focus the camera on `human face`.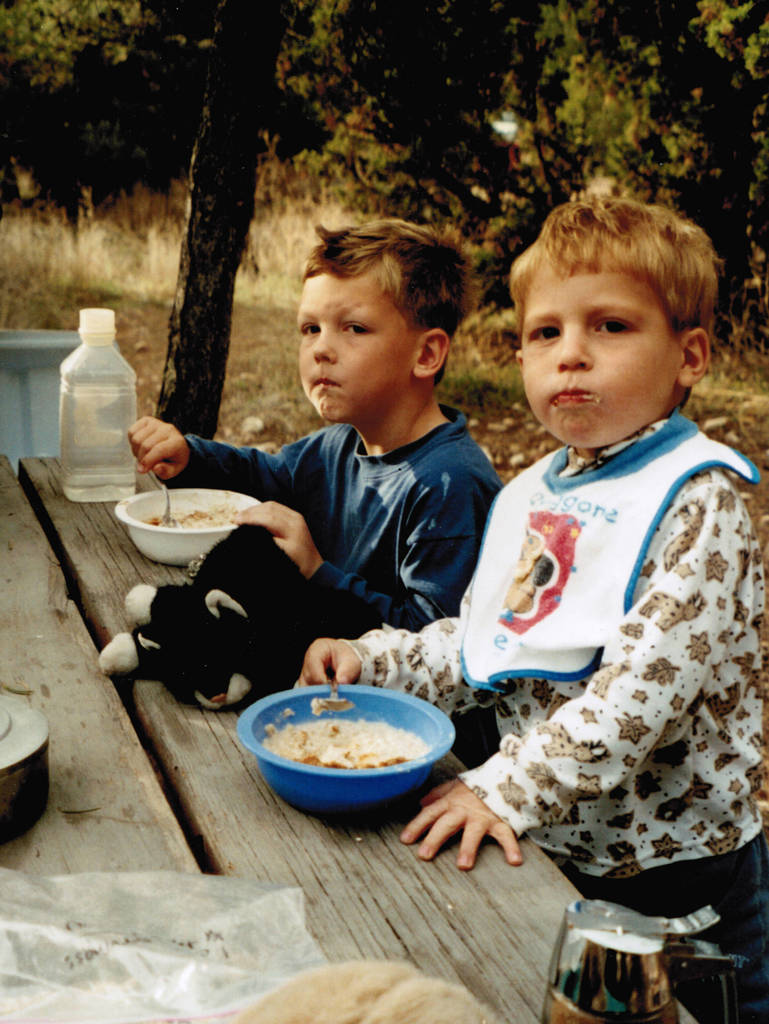
Focus region: l=291, t=266, r=423, b=424.
